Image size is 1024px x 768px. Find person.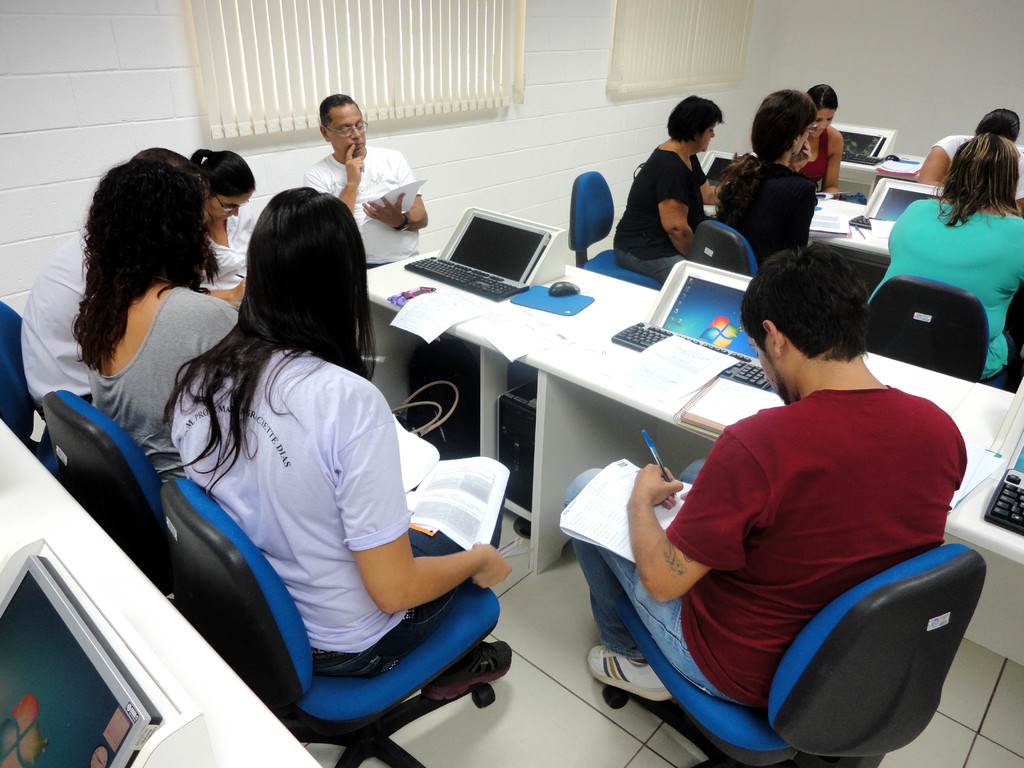
bbox=[608, 88, 724, 285].
